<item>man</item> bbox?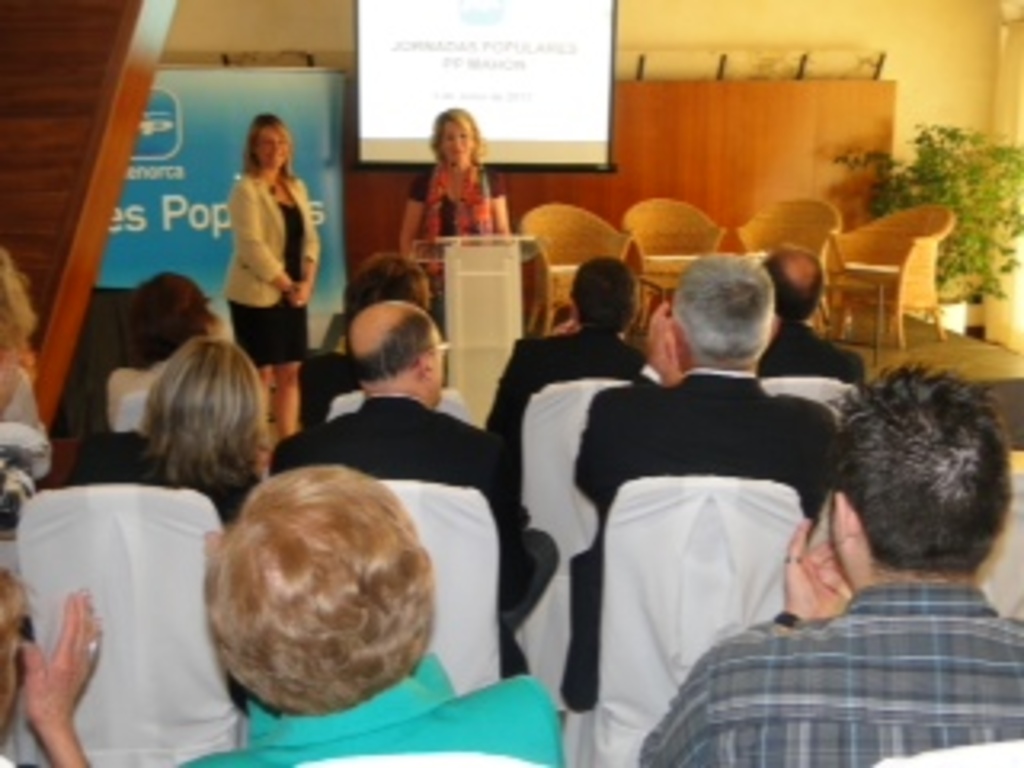
bbox=(483, 262, 643, 442)
